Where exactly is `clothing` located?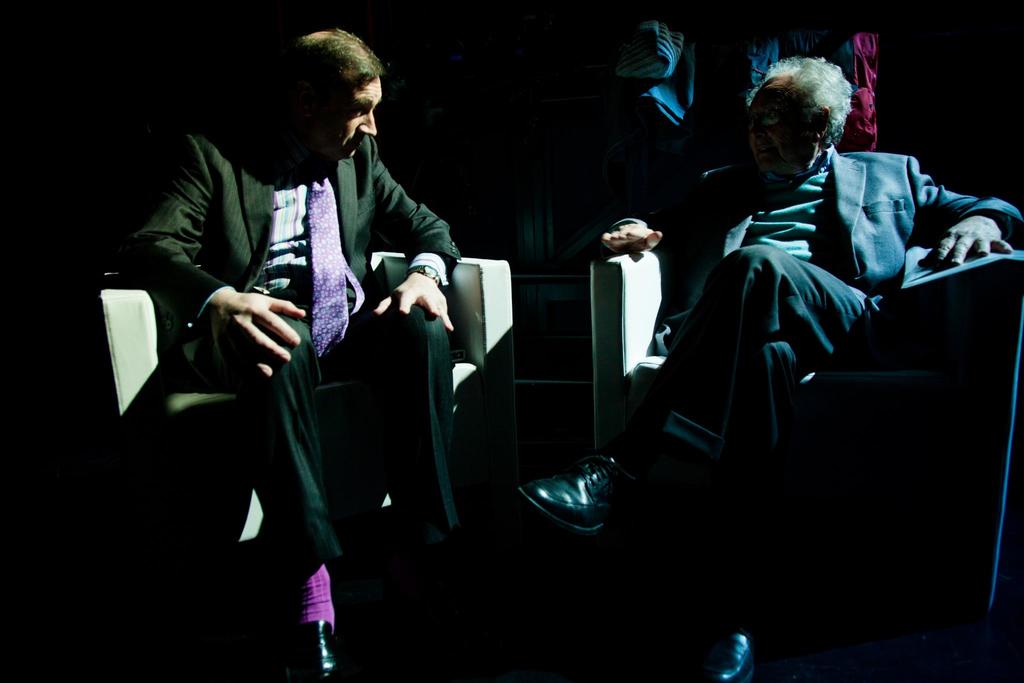
Its bounding box is x1=148, y1=82, x2=467, y2=612.
